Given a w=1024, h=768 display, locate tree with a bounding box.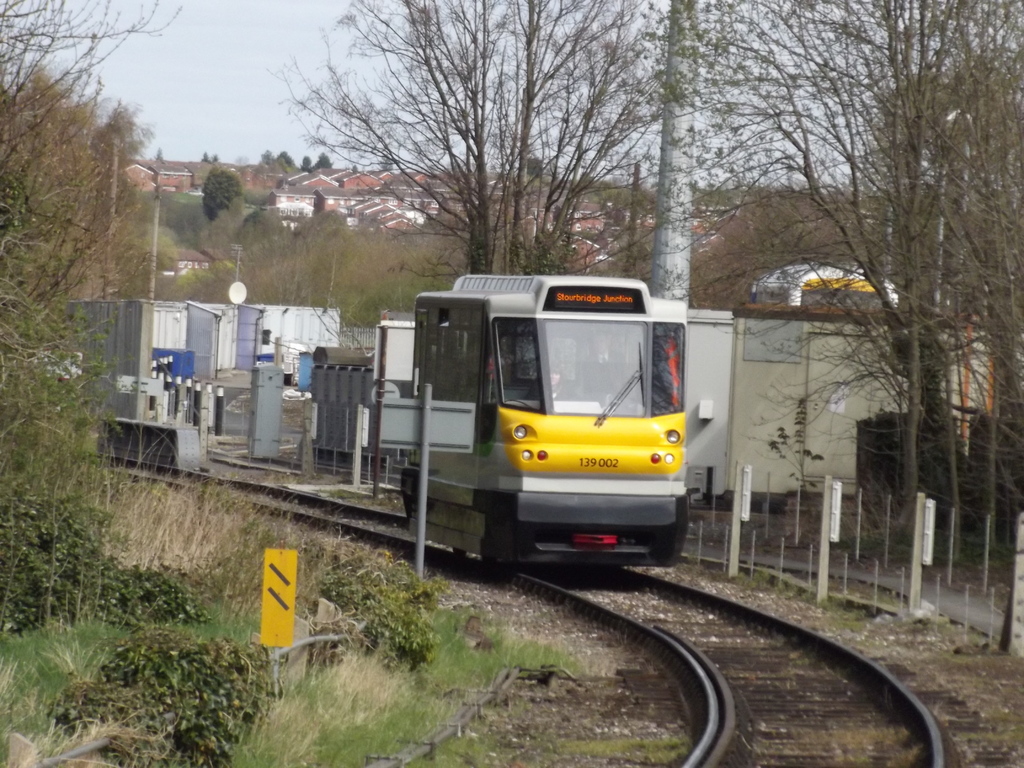
Located: Rect(209, 162, 248, 214).
